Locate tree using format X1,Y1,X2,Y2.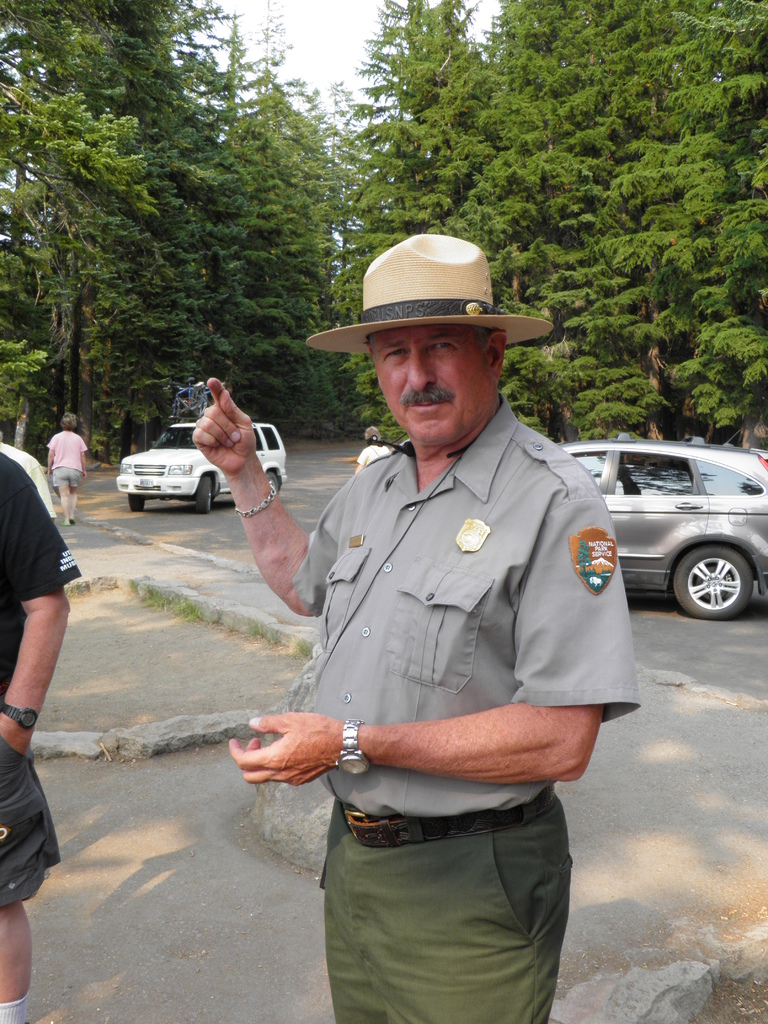
230,49,356,413.
